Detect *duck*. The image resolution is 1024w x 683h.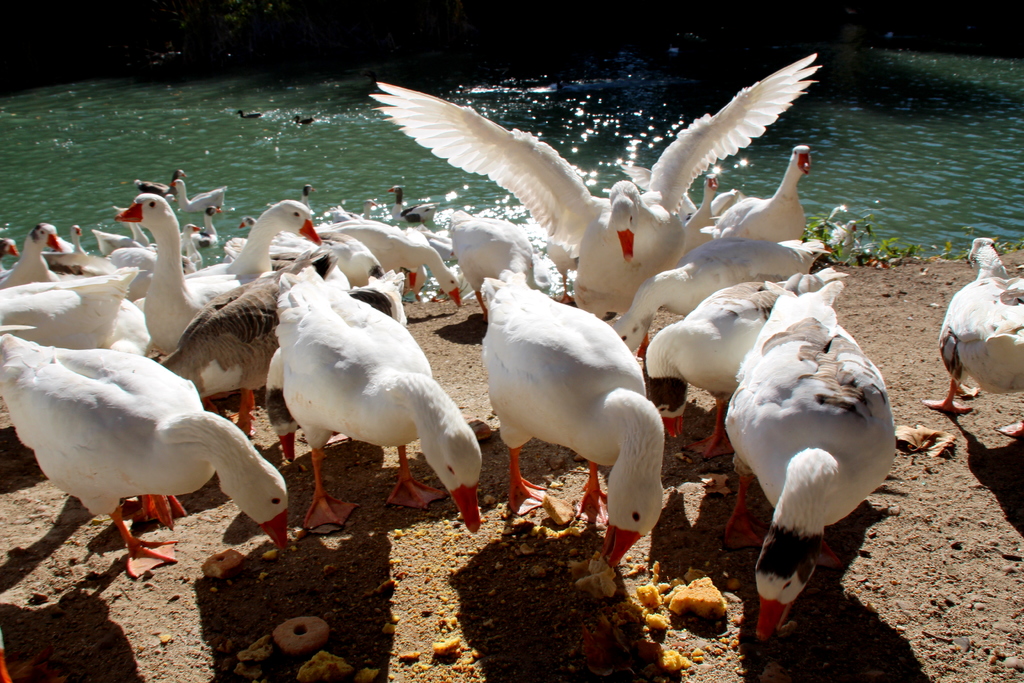
detection(88, 245, 181, 299).
